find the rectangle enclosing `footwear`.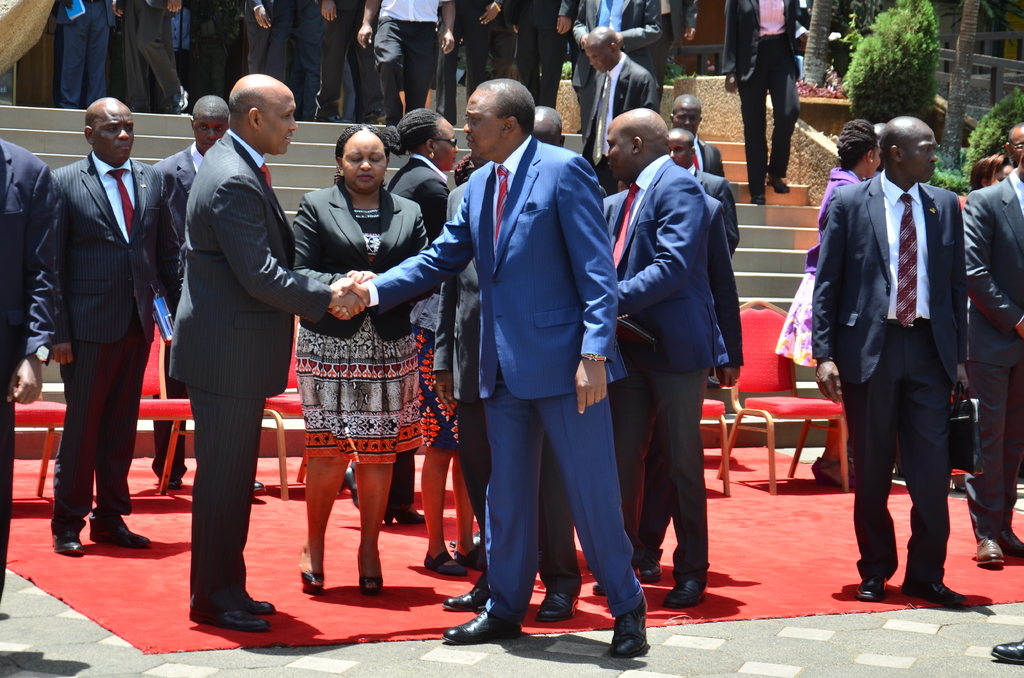
x1=826, y1=462, x2=853, y2=482.
